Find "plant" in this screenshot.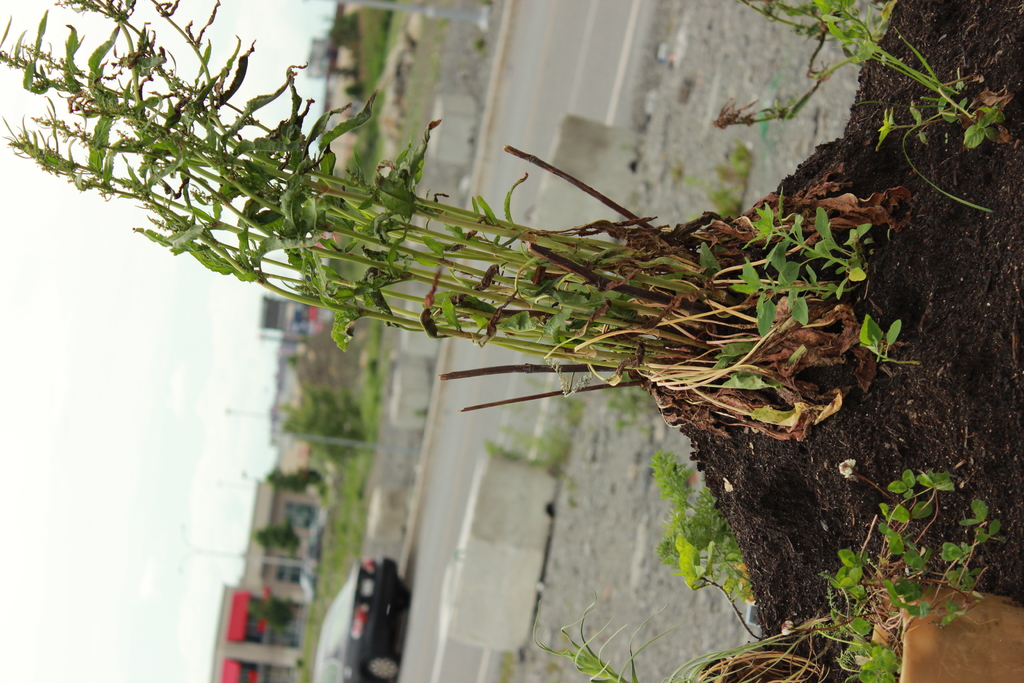
The bounding box for "plant" is bbox=(480, 381, 596, 479).
